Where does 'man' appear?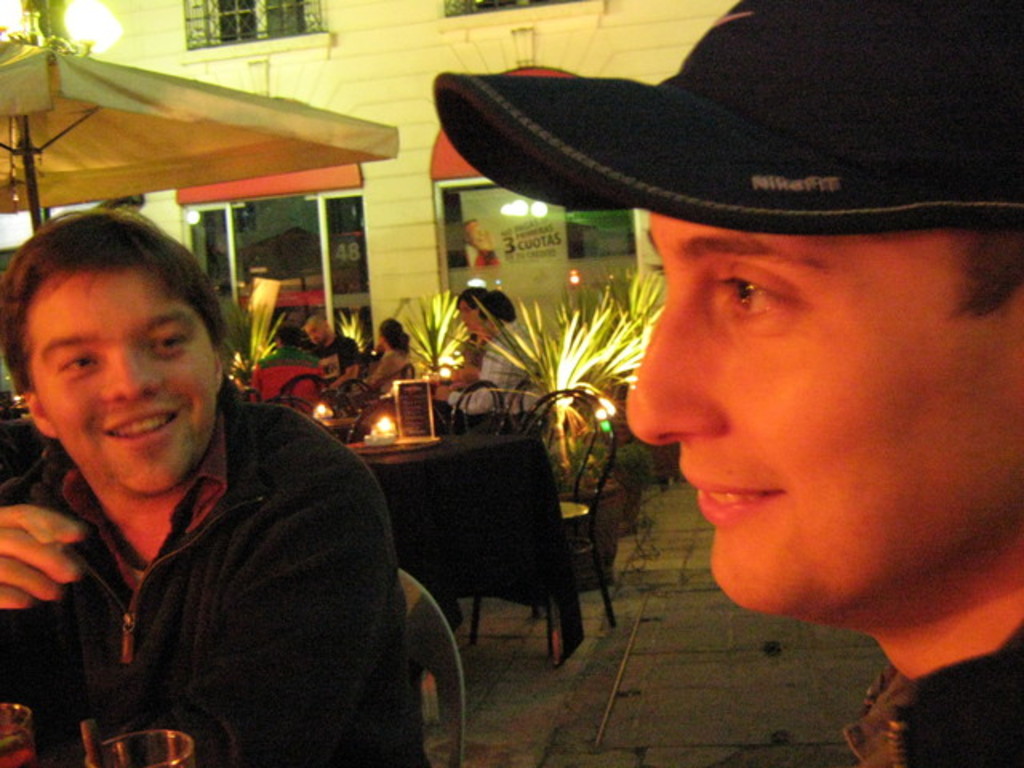
Appears at bbox(250, 330, 334, 414).
